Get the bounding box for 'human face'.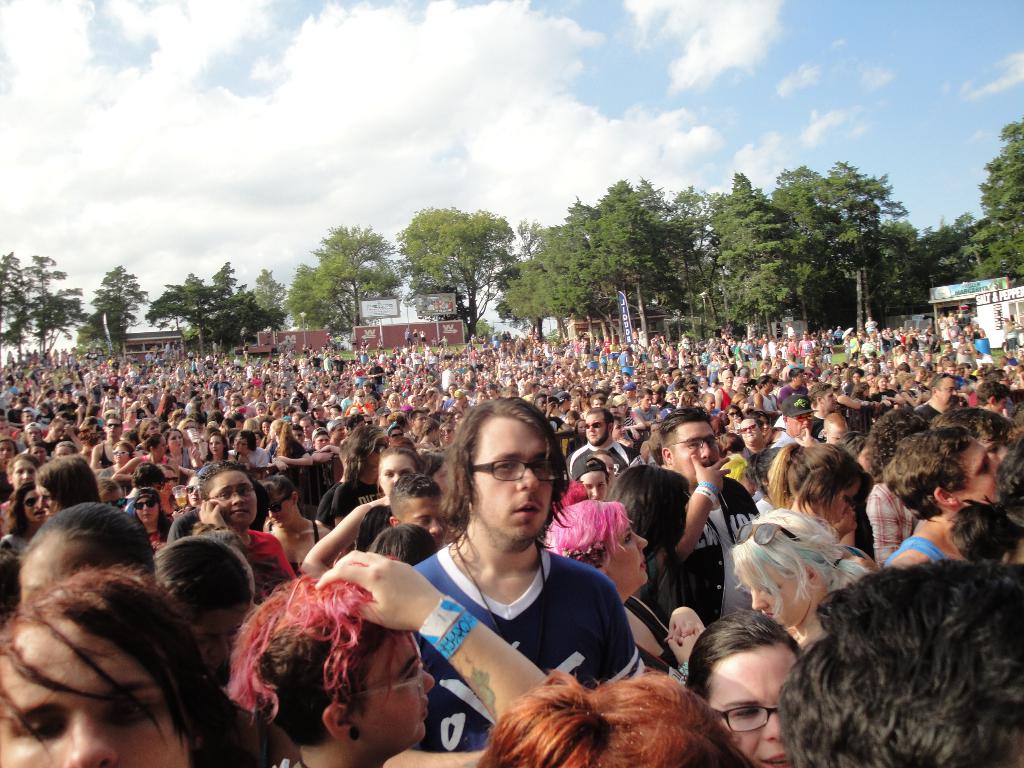
region(281, 387, 286, 396).
